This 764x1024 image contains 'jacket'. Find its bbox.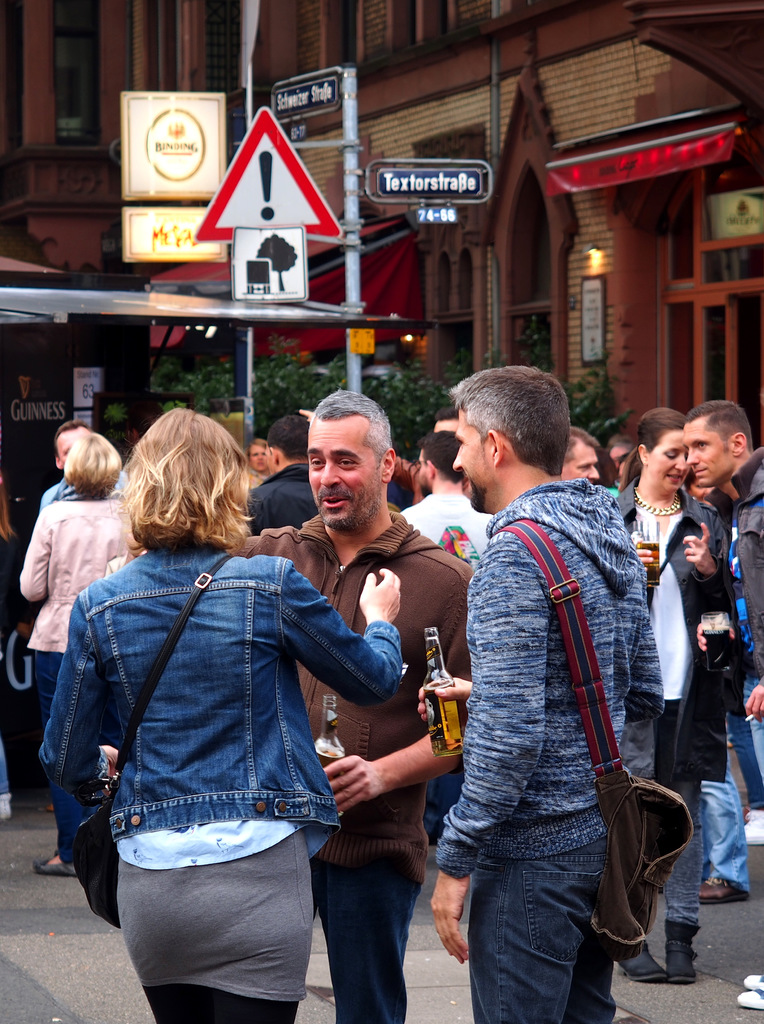
609:476:735:786.
